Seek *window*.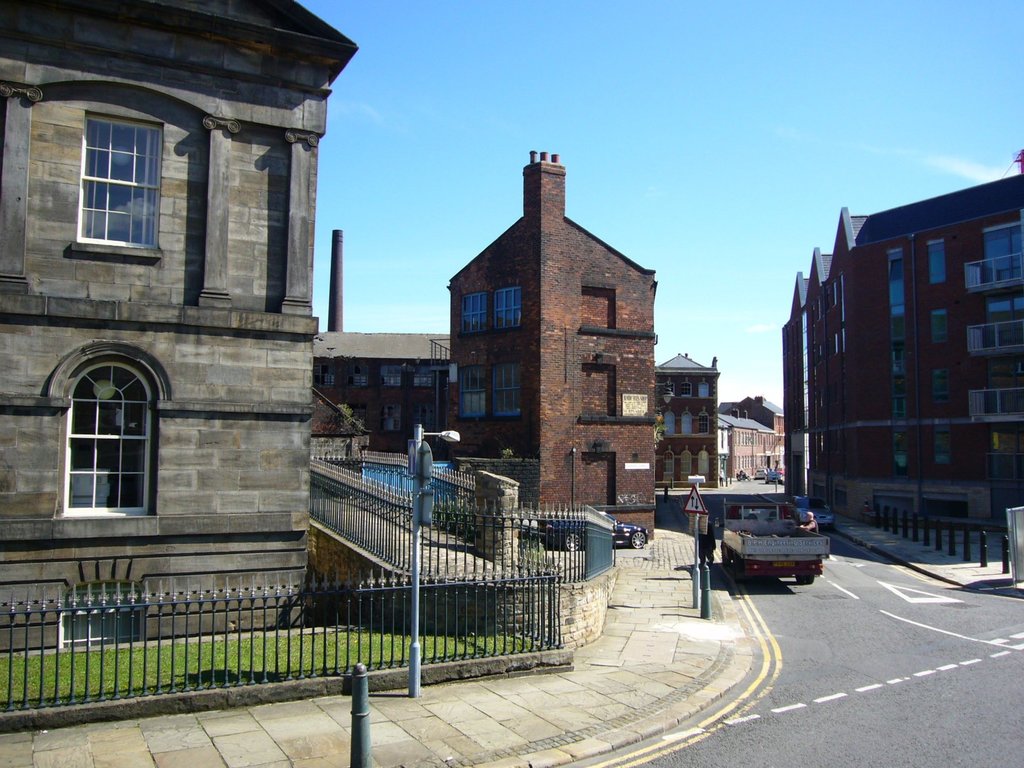
53, 345, 154, 519.
